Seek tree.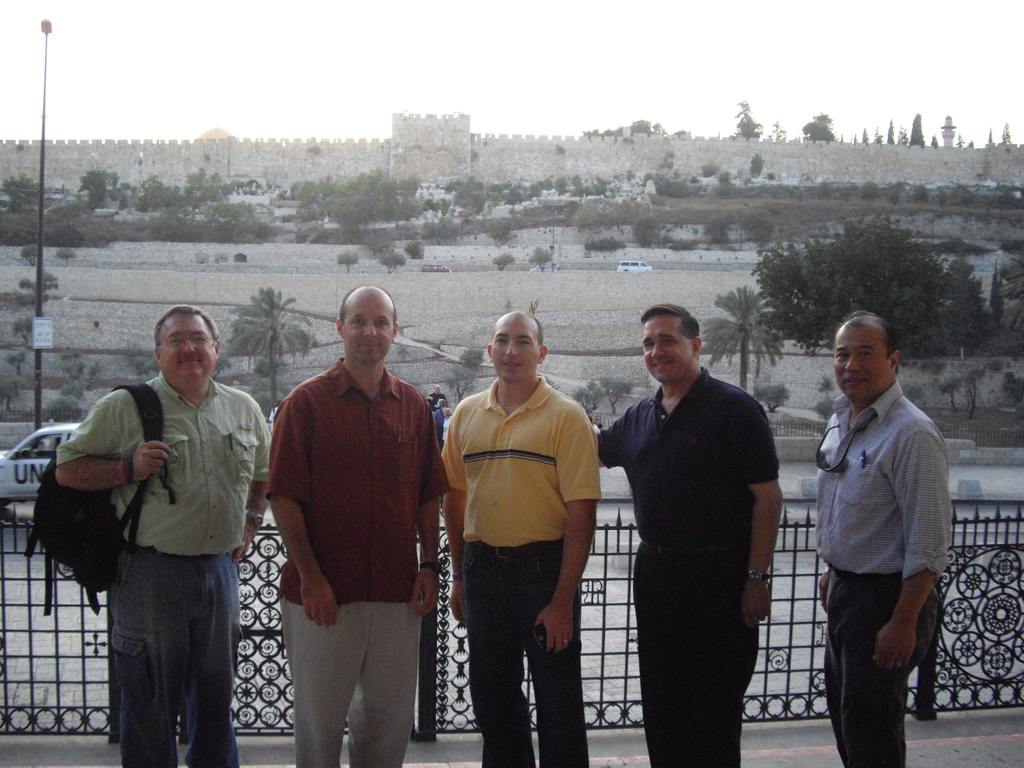
bbox(908, 118, 927, 150).
